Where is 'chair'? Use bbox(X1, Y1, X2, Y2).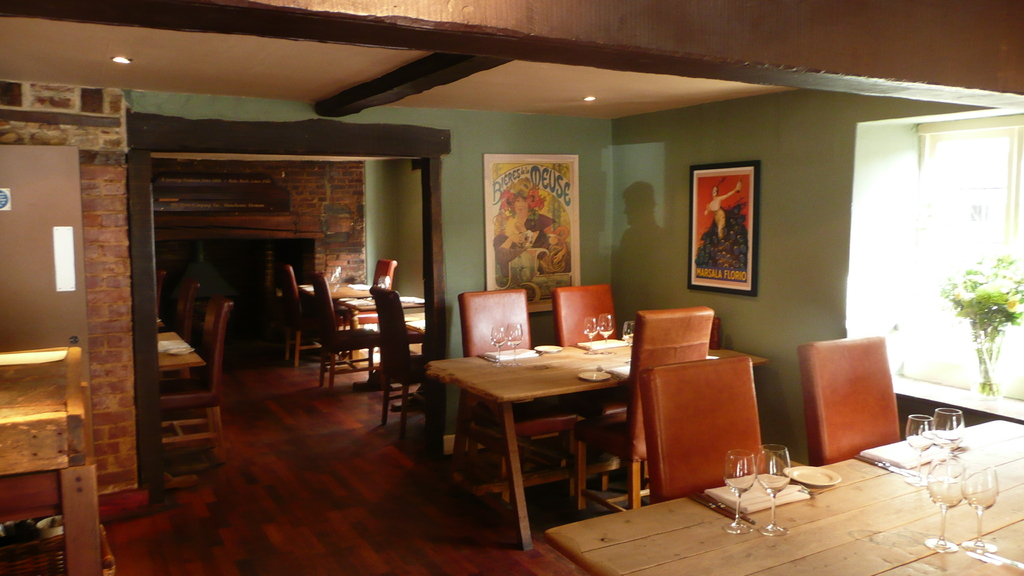
bbox(799, 333, 902, 466).
